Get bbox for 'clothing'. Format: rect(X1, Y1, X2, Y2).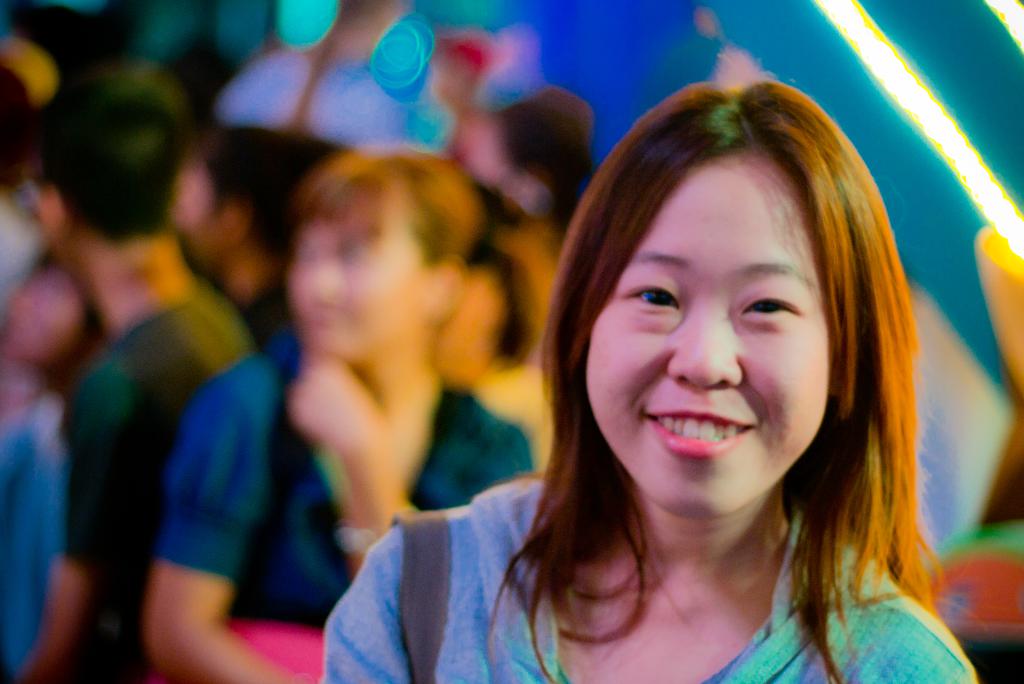
rect(323, 475, 988, 683).
